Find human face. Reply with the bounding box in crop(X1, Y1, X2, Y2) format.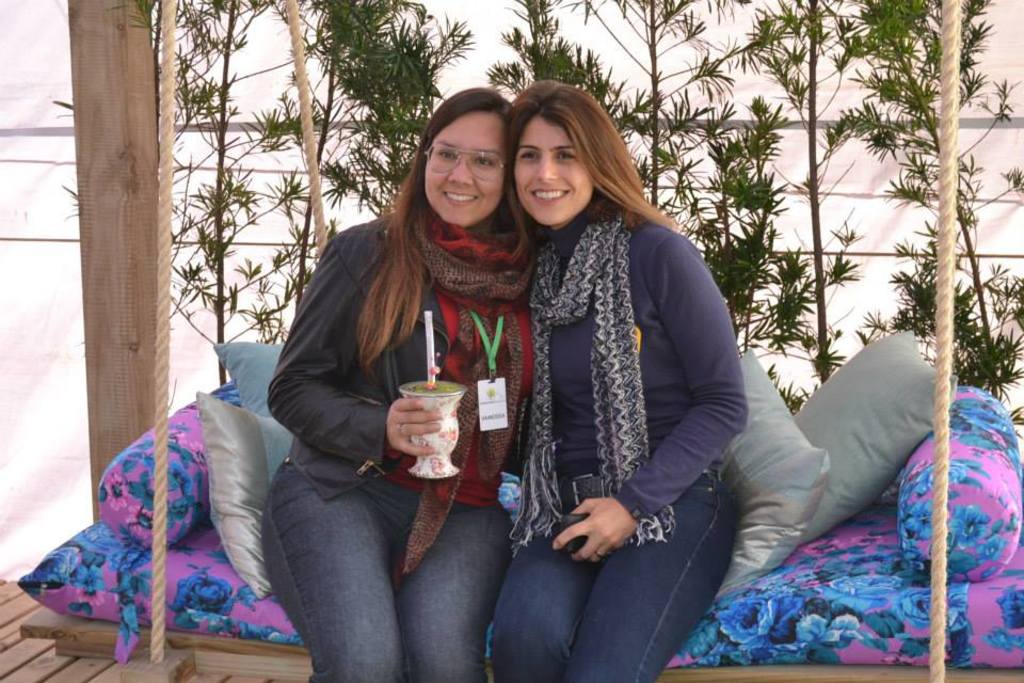
crop(418, 122, 505, 228).
